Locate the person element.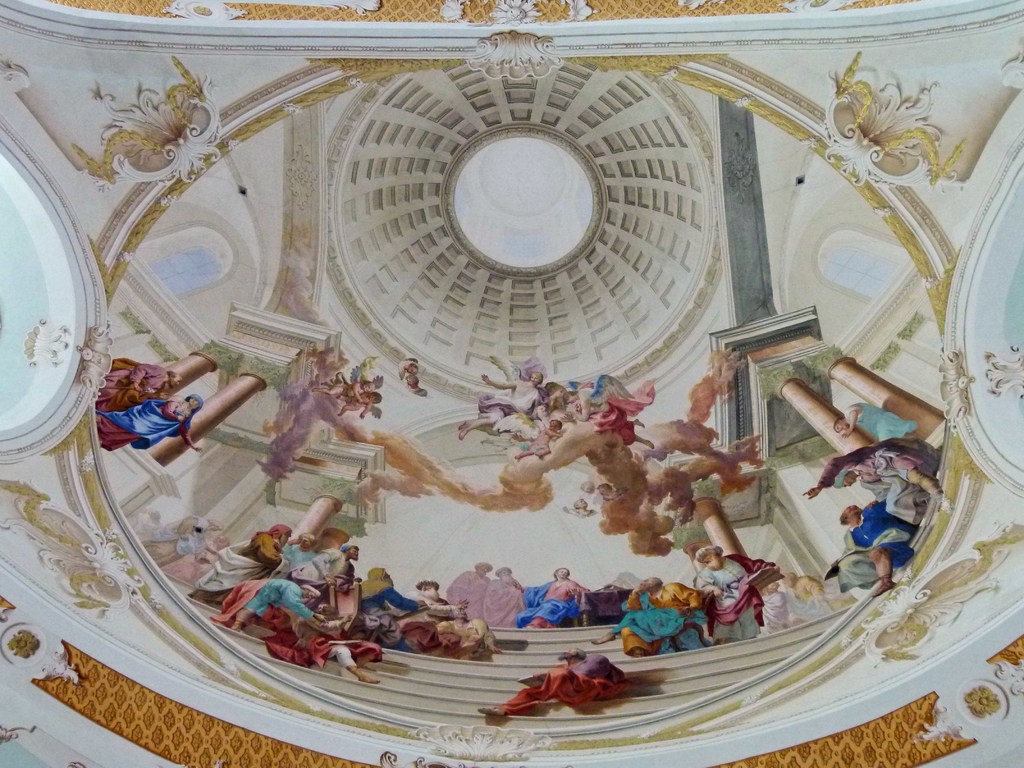
Element bbox: <region>592, 566, 711, 662</region>.
